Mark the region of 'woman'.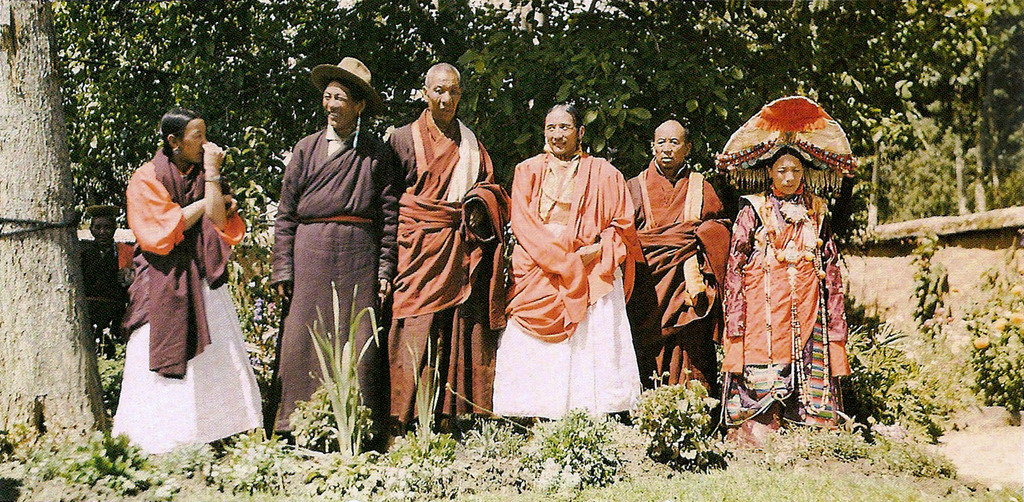
Region: [720,144,854,432].
